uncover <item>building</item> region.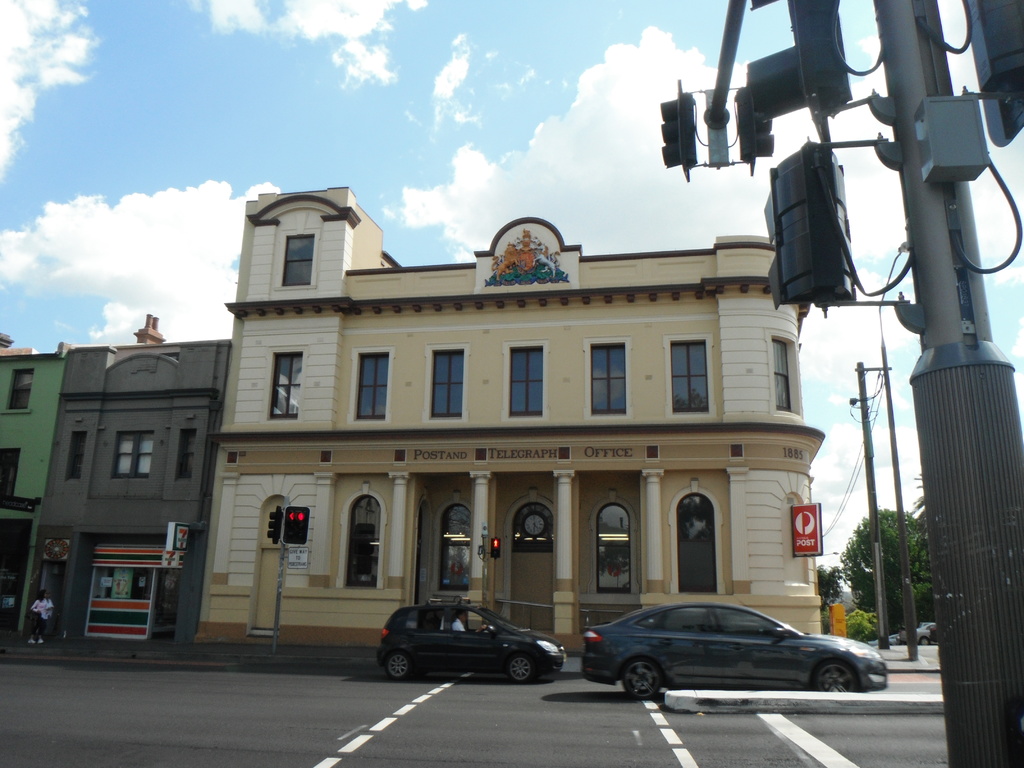
Uncovered: 21/314/234/655.
